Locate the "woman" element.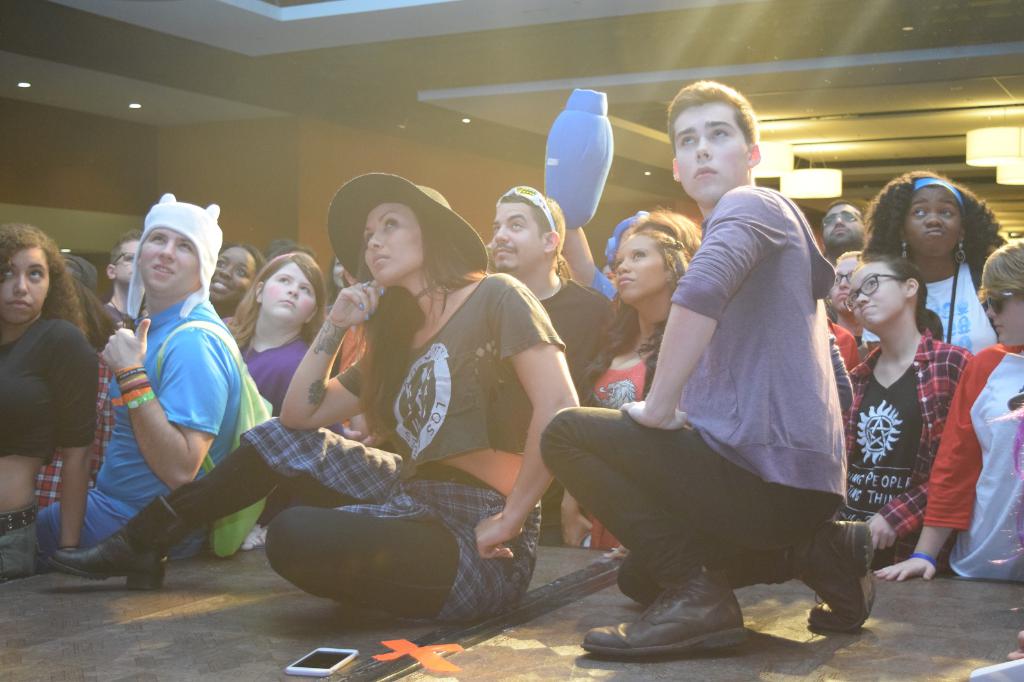
Element bbox: x1=0, y1=223, x2=106, y2=575.
